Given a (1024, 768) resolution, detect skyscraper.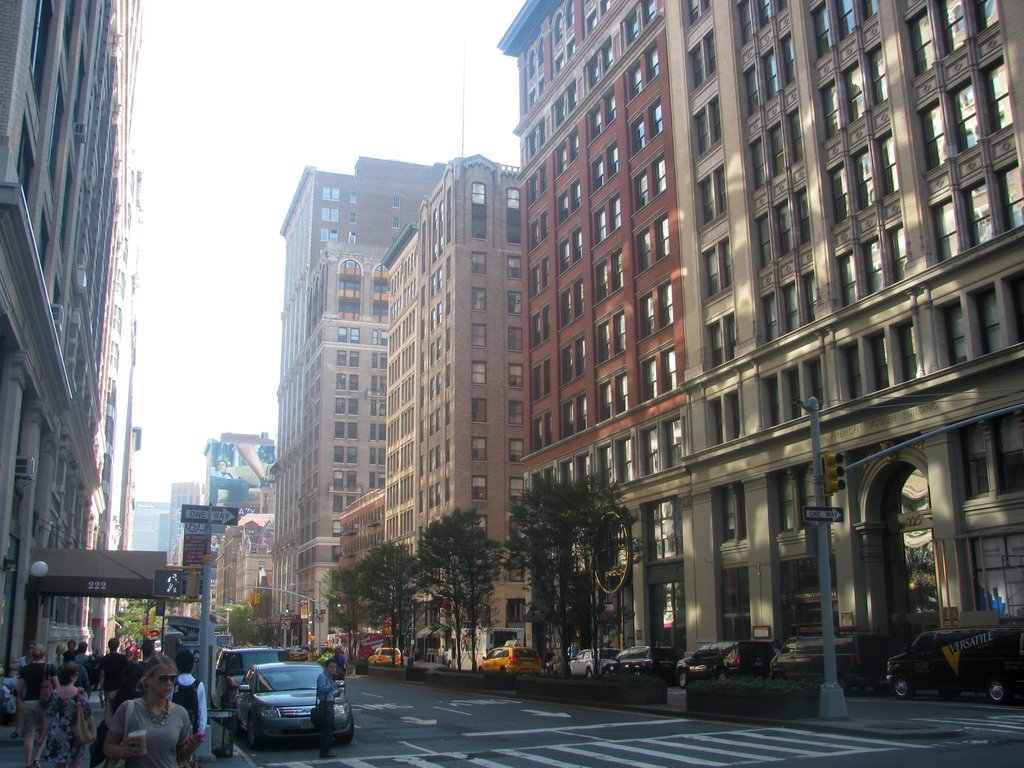
376, 140, 515, 666.
